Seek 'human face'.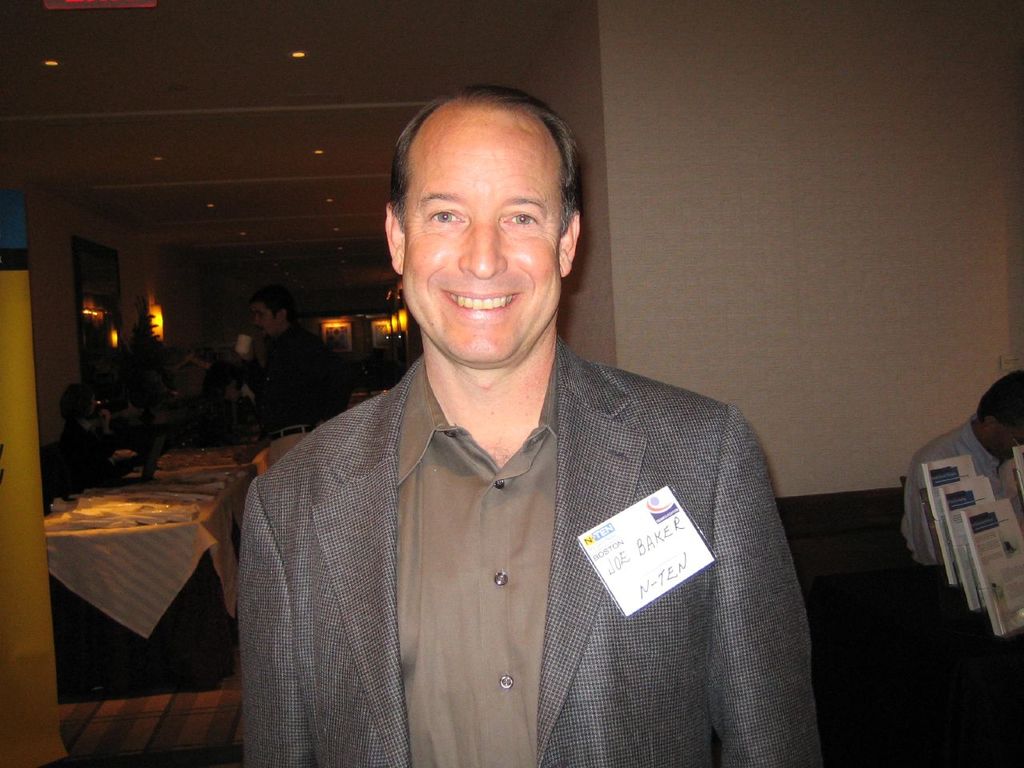
[x1=400, y1=114, x2=558, y2=362].
